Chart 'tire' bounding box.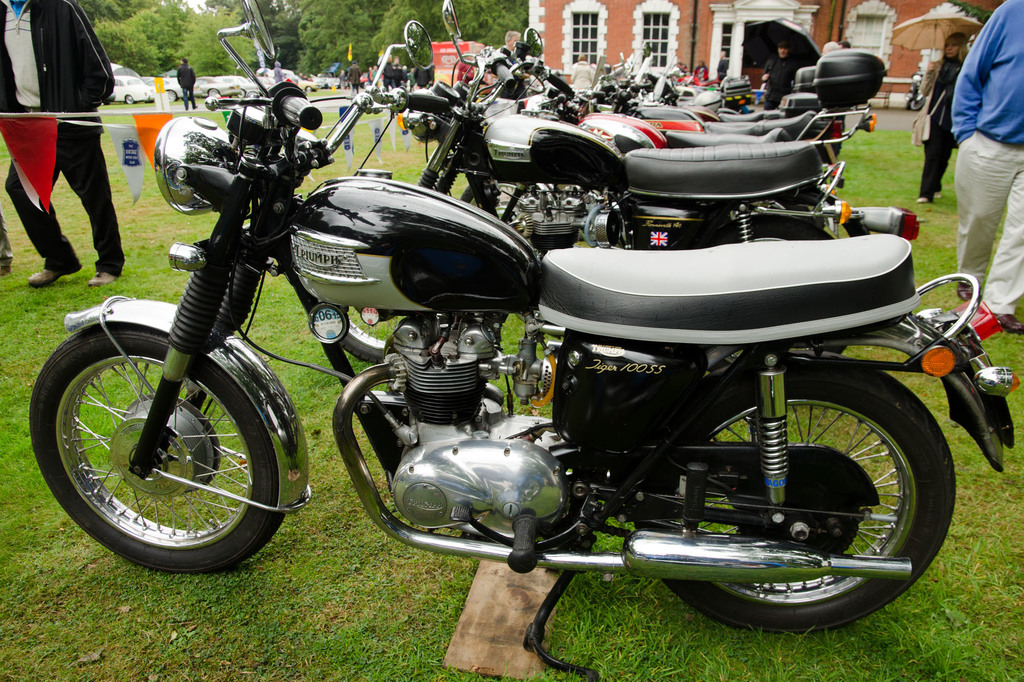
Charted: (336, 305, 410, 360).
